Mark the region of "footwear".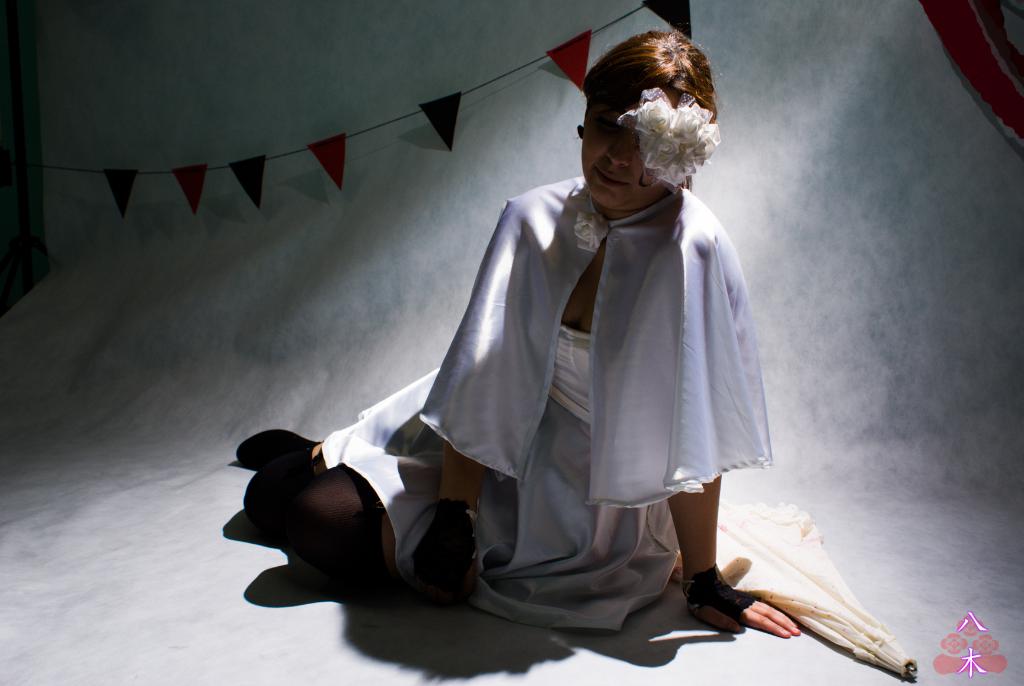
Region: [left=237, top=429, right=319, bottom=474].
